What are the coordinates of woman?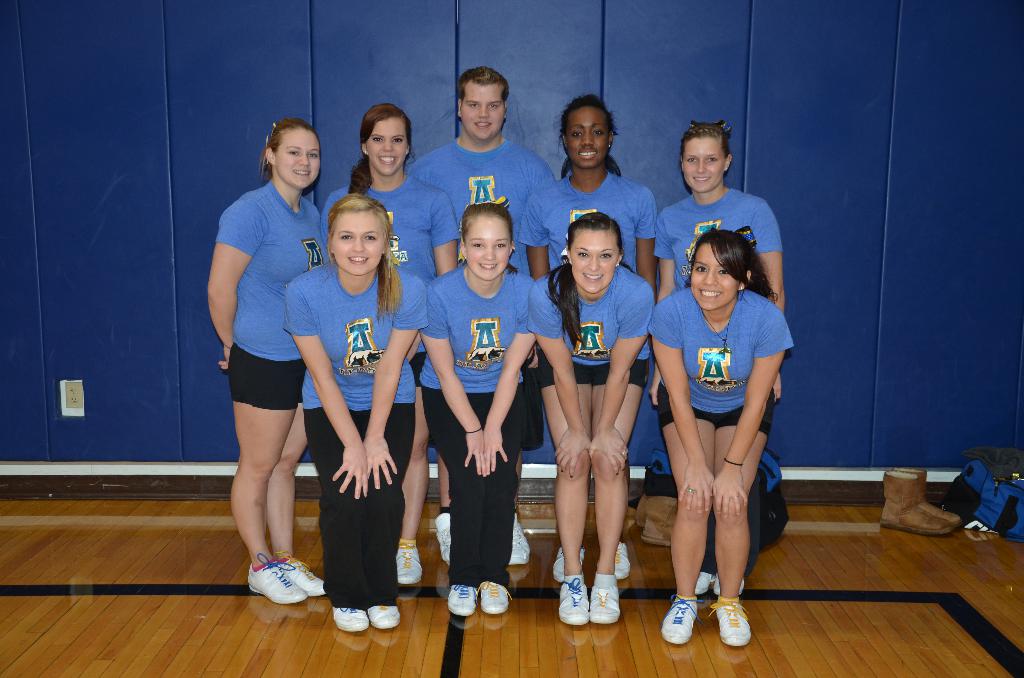
195,111,324,613.
